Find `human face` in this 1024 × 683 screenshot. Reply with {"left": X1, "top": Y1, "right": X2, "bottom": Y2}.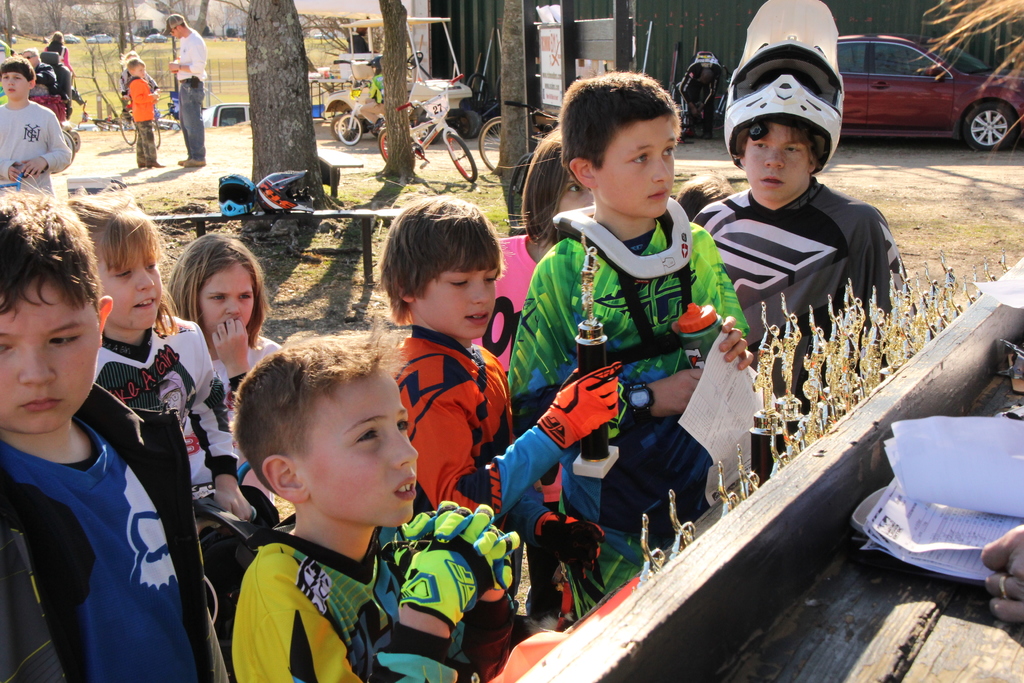
{"left": 20, "top": 49, "right": 35, "bottom": 64}.
